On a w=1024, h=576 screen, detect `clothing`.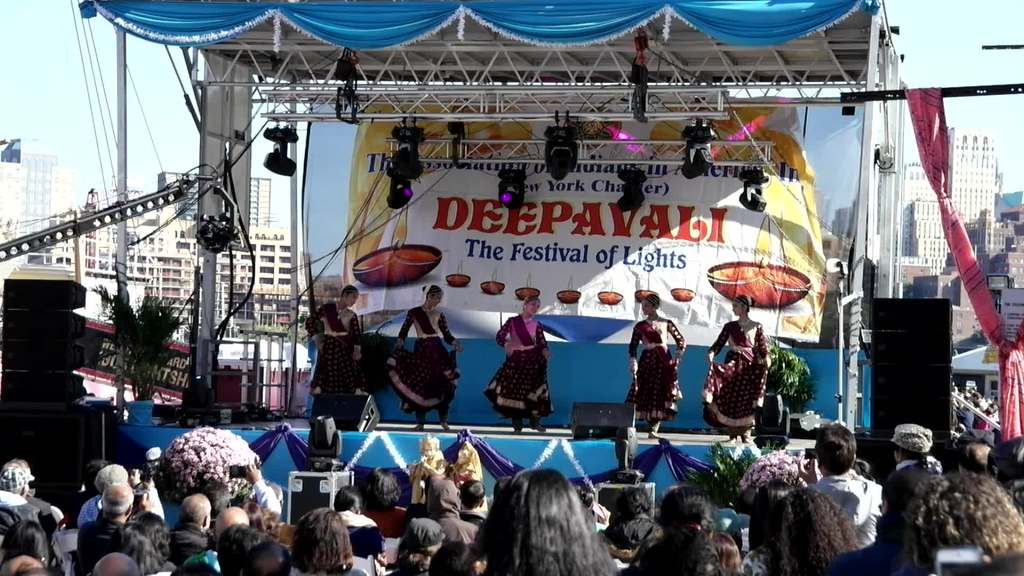
x1=824, y1=530, x2=931, y2=575.
